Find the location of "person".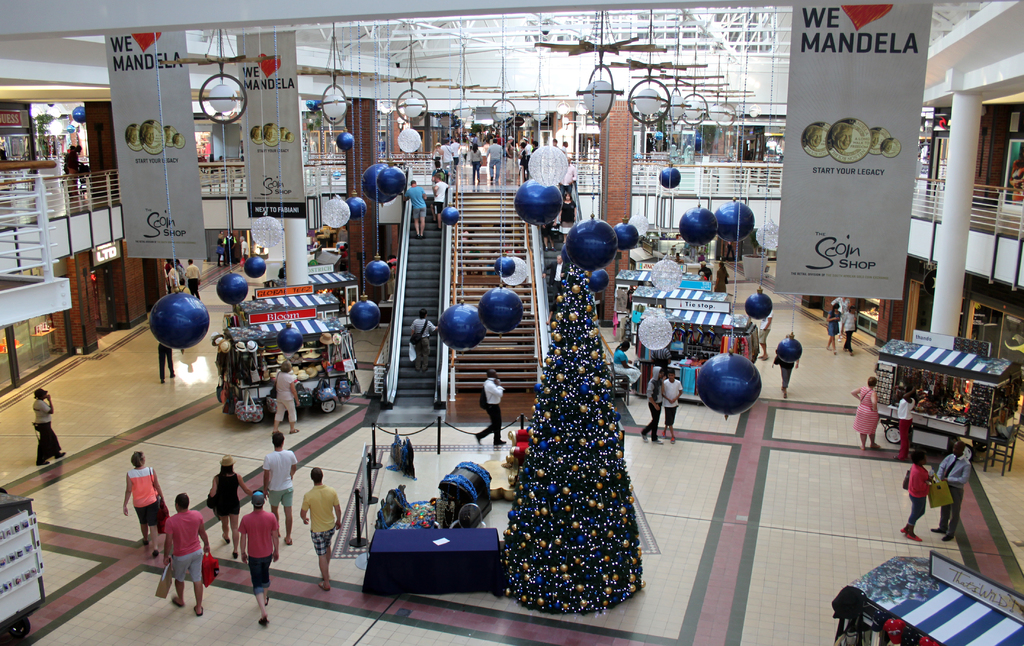
Location: x1=203, y1=461, x2=254, y2=557.
